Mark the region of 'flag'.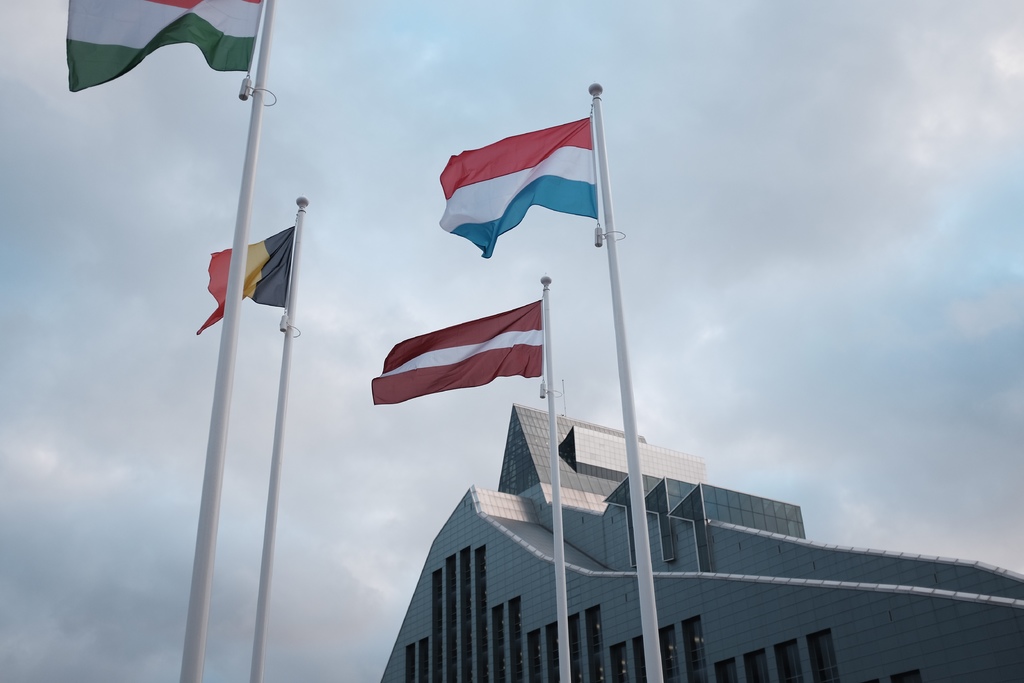
Region: left=202, top=229, right=297, bottom=333.
